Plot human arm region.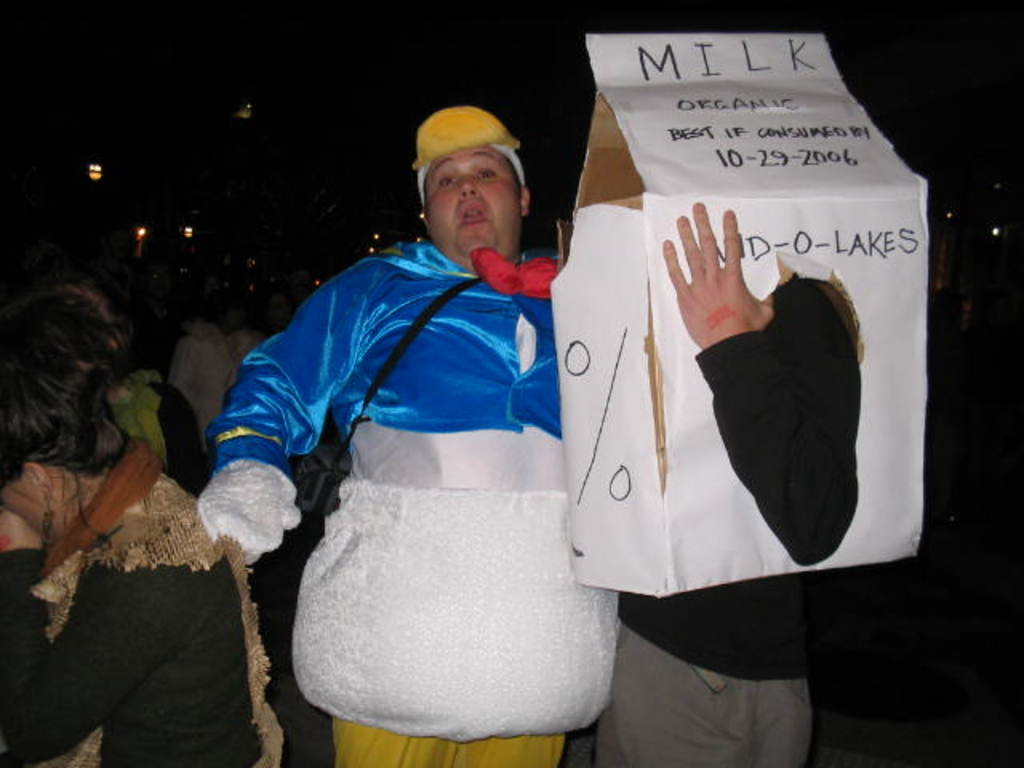
Plotted at x1=200, y1=267, x2=366, y2=560.
